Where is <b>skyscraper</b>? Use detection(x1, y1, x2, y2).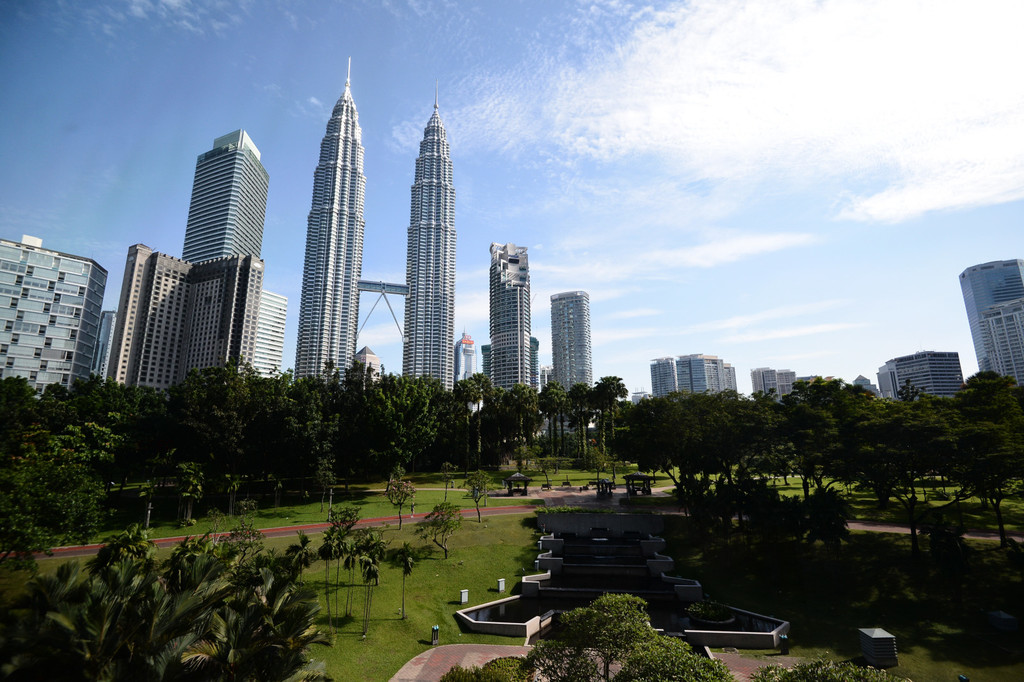
detection(106, 128, 289, 384).
